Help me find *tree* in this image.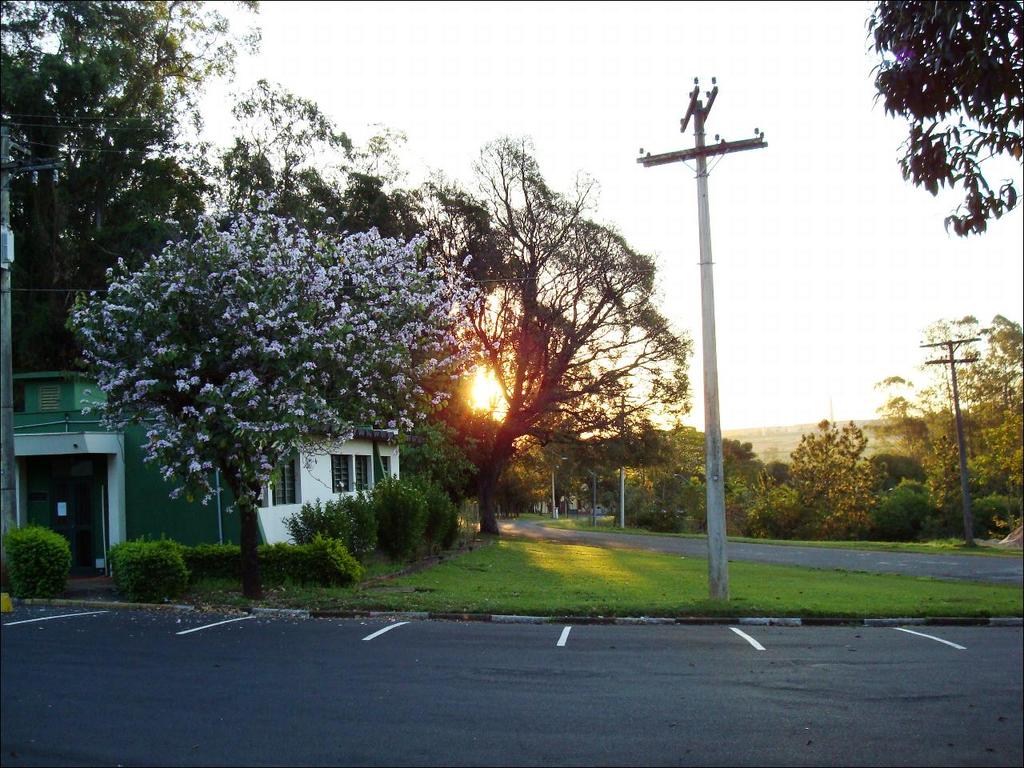
Found it: [left=36, top=202, right=110, bottom=524].
